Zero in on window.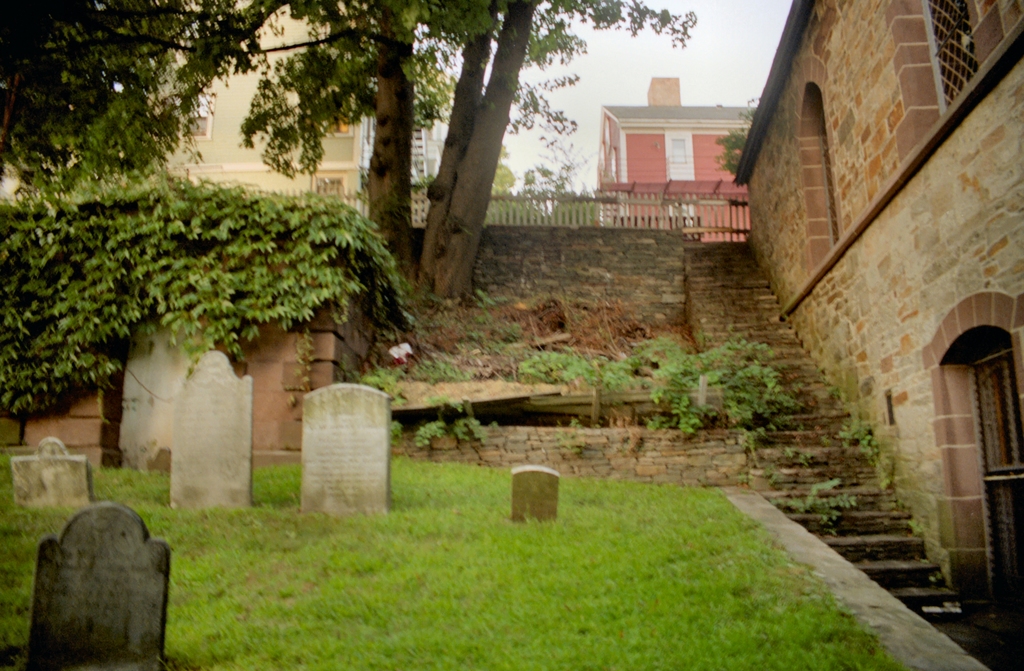
Zeroed in: 978,333,1023,484.
